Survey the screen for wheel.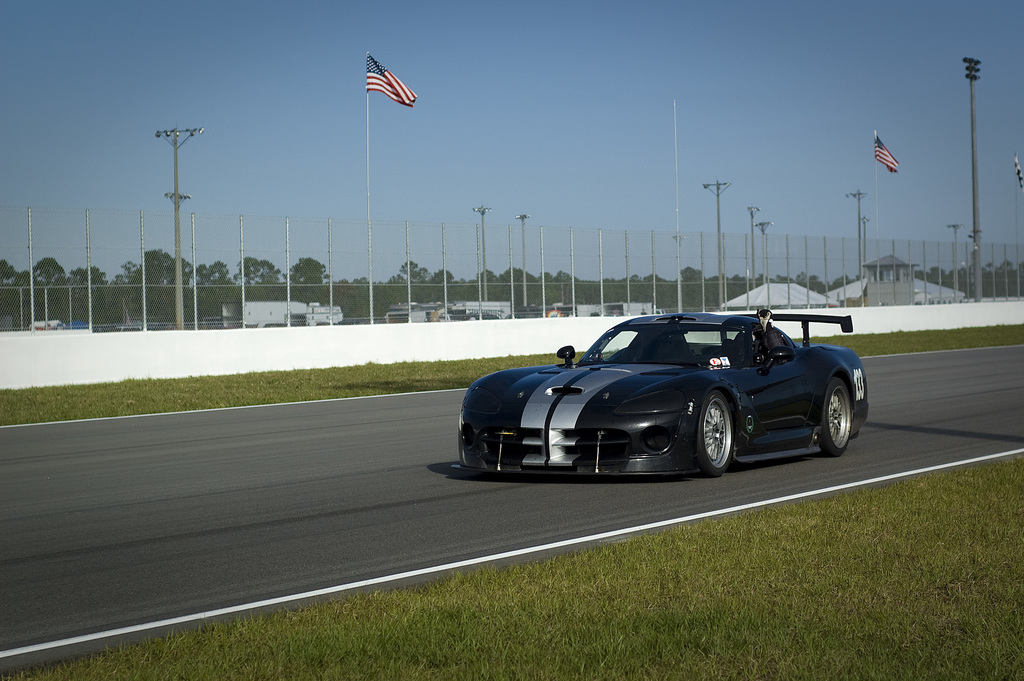
Survey found: 815 366 862 459.
